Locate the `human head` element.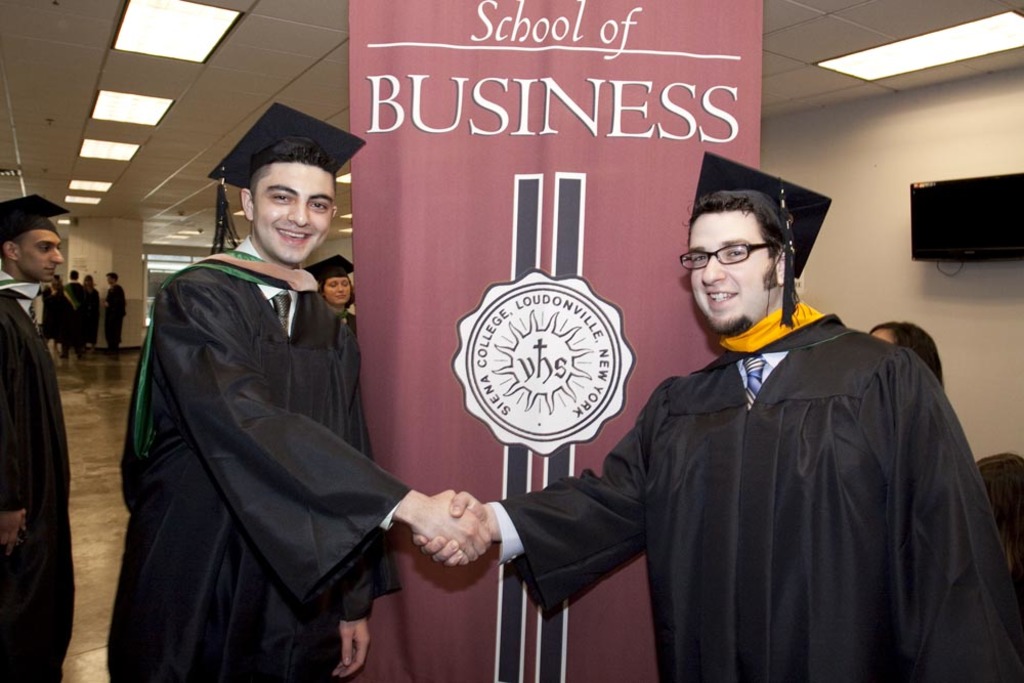
Element bbox: {"x1": 104, "y1": 270, "x2": 118, "y2": 284}.
